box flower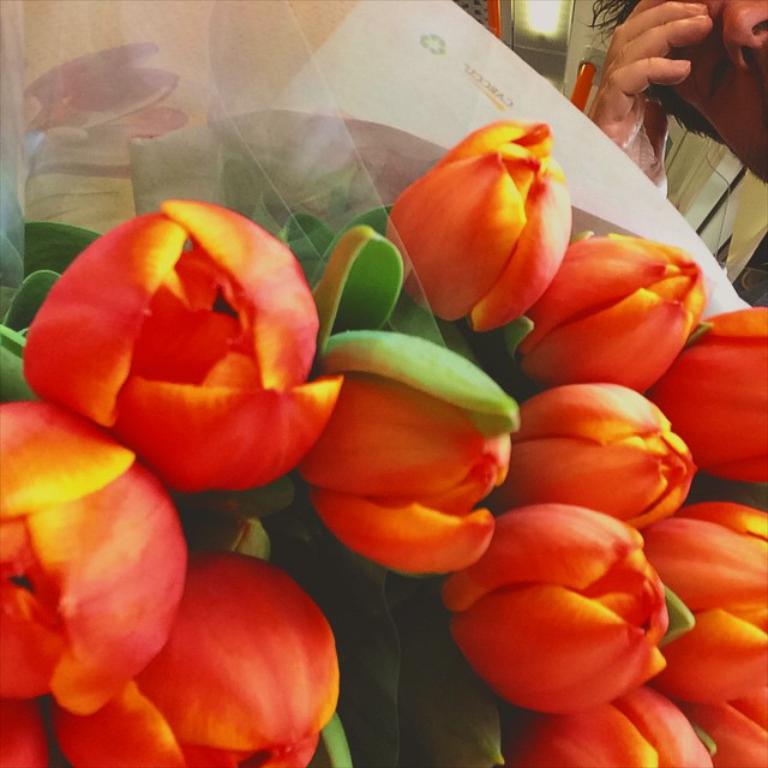
509/232/707/392
